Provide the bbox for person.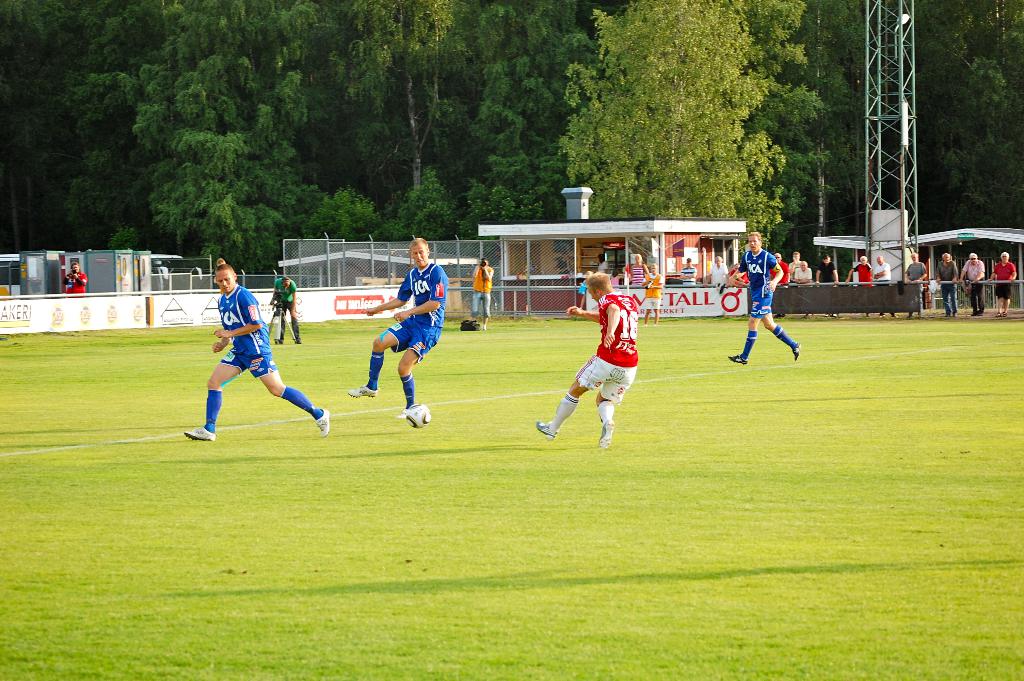
pyautogui.locateOnScreen(794, 250, 801, 259).
